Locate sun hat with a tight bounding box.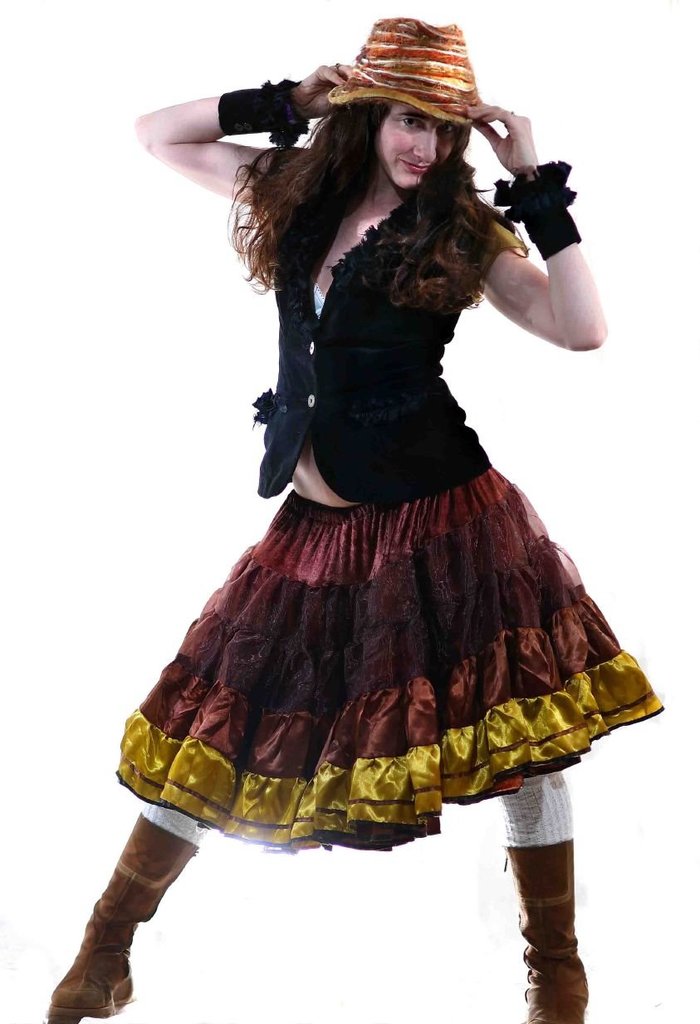
(left=327, top=12, right=487, bottom=142).
